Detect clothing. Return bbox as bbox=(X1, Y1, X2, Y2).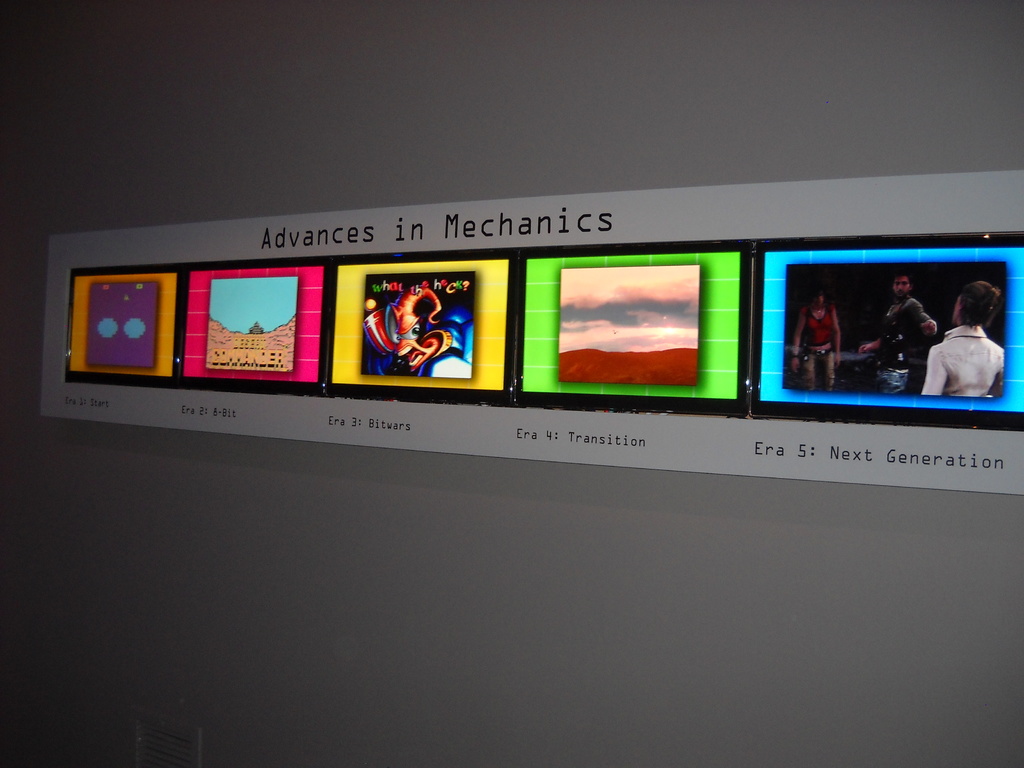
bbox=(800, 346, 833, 388).
